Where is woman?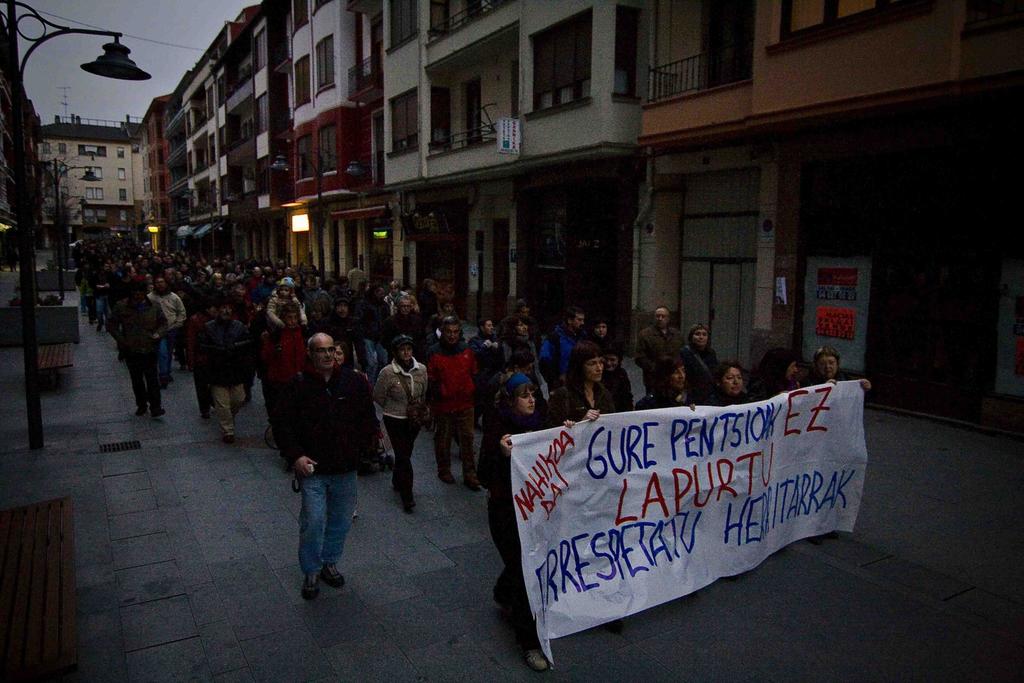
select_region(682, 320, 727, 393).
